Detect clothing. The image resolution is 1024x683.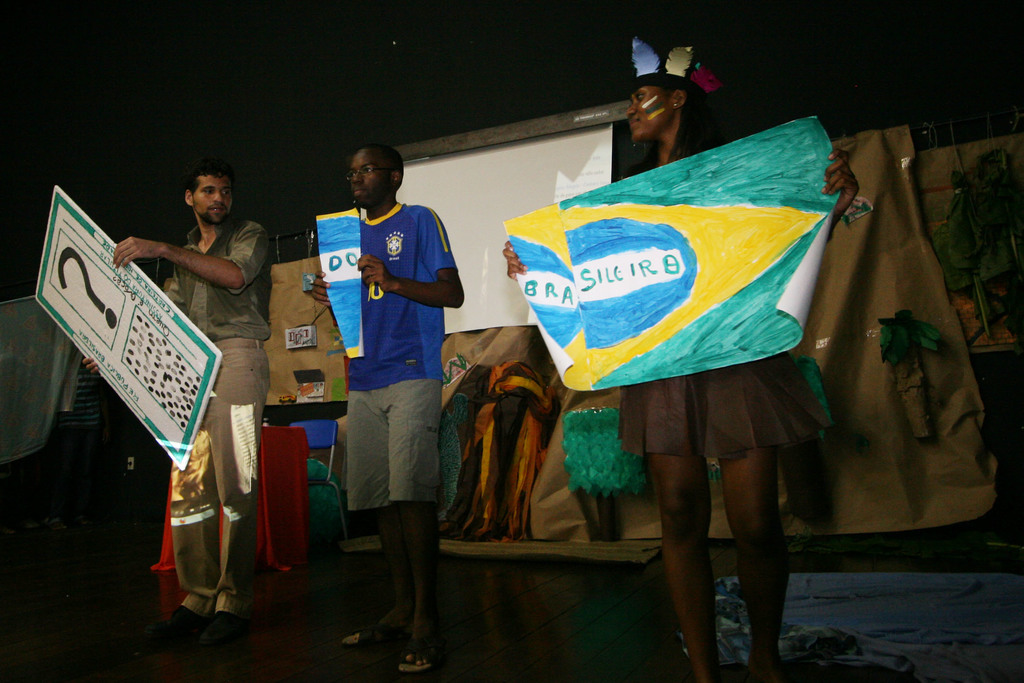
<region>346, 204, 460, 509</region>.
